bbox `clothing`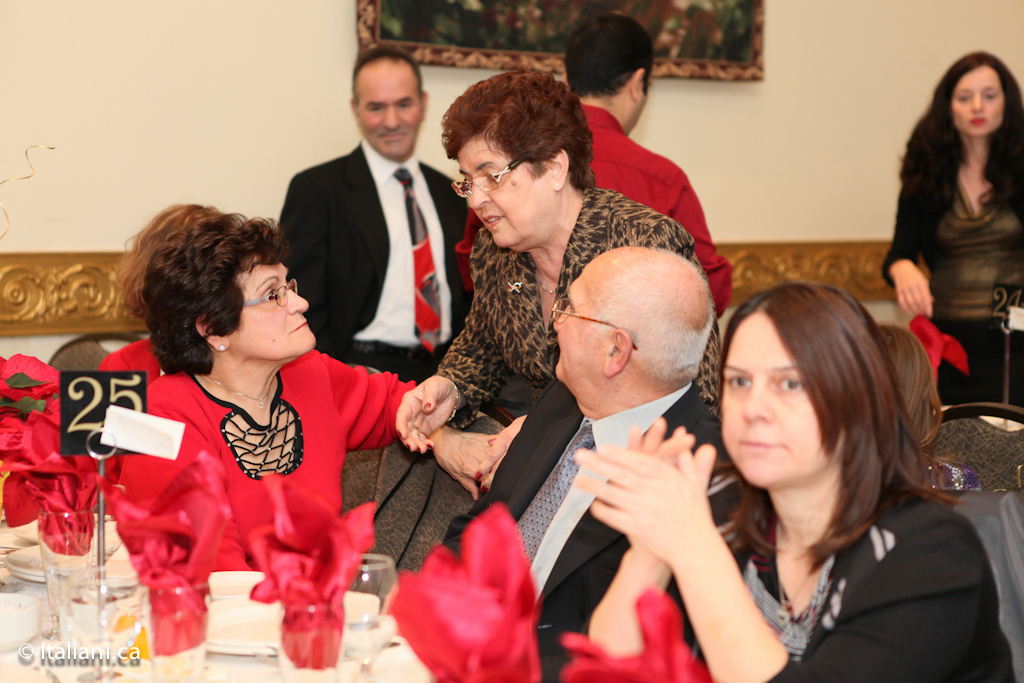
(left=434, top=195, right=722, bottom=421)
